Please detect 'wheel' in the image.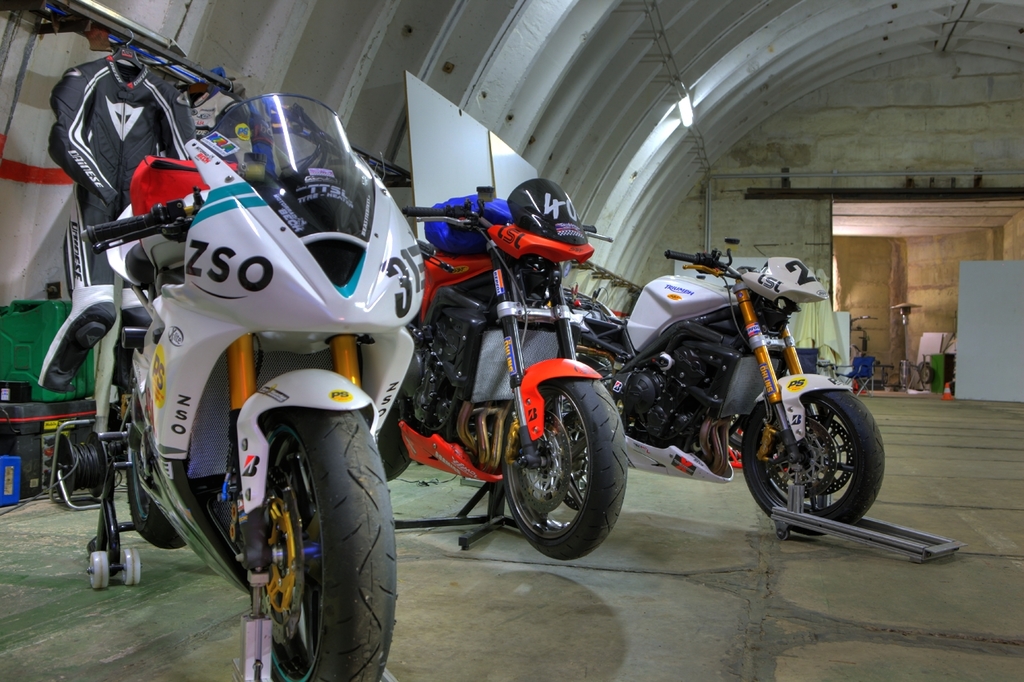
(left=86, top=555, right=109, bottom=588).
